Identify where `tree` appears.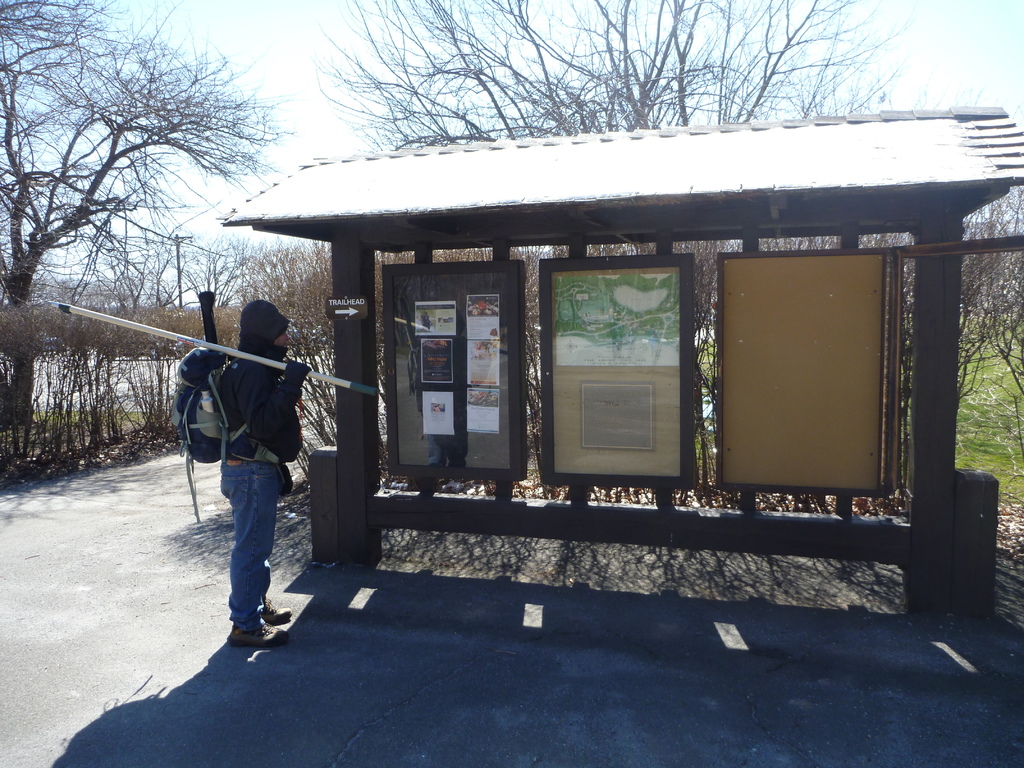
Appears at (900, 180, 1023, 451).
